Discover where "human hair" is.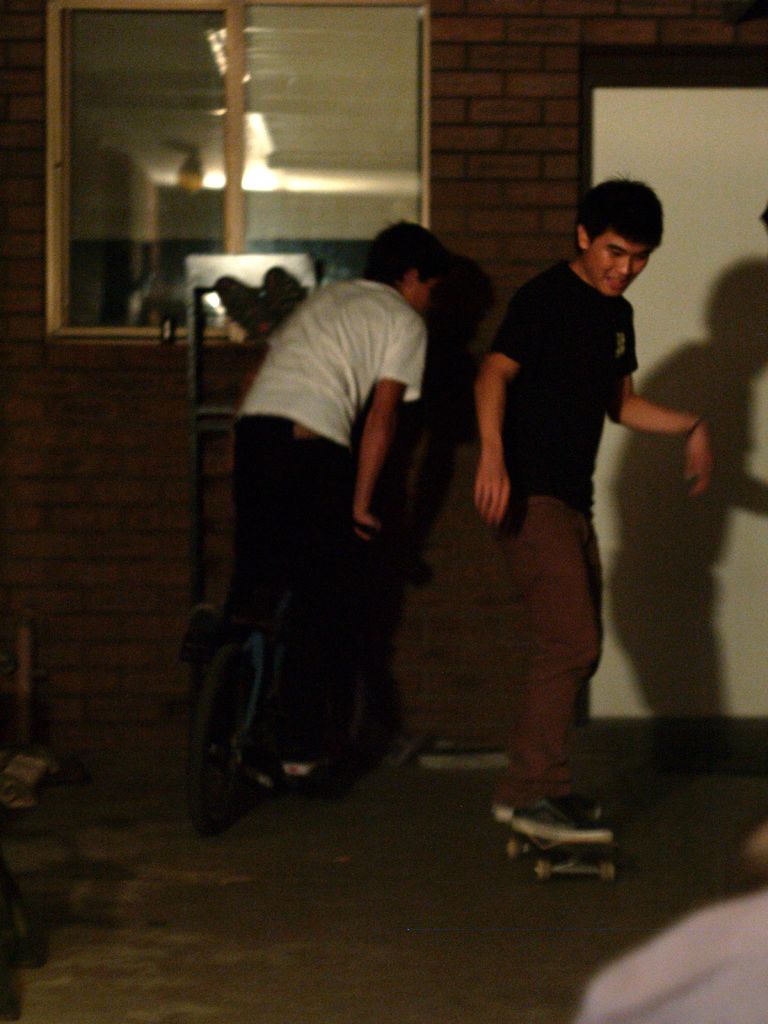
Discovered at (left=582, top=172, right=664, bottom=246).
